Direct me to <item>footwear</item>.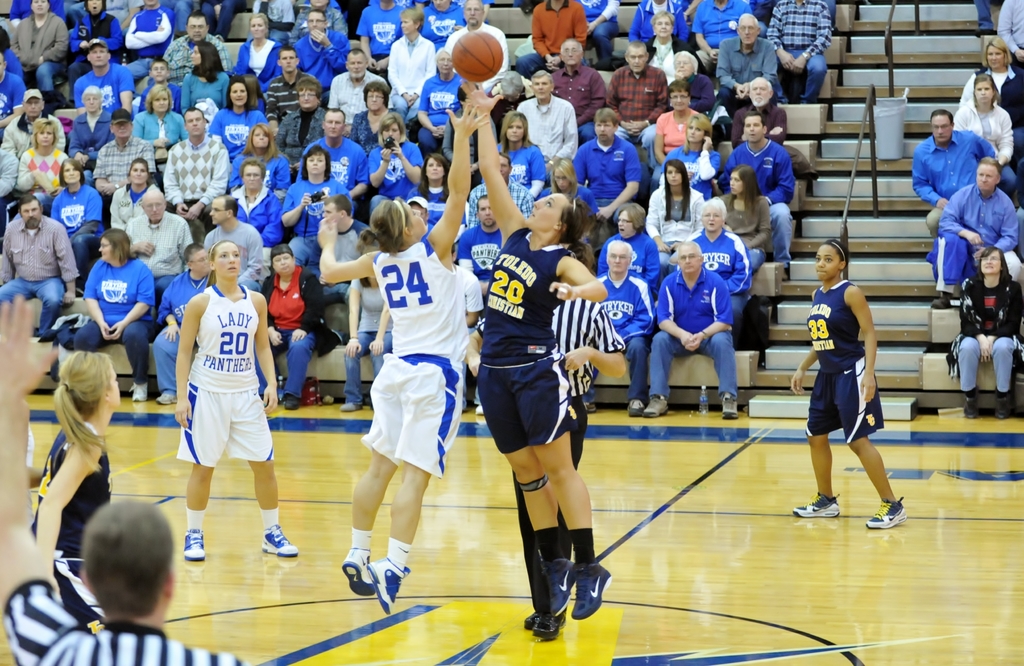
Direction: <region>181, 522, 201, 562</region>.
